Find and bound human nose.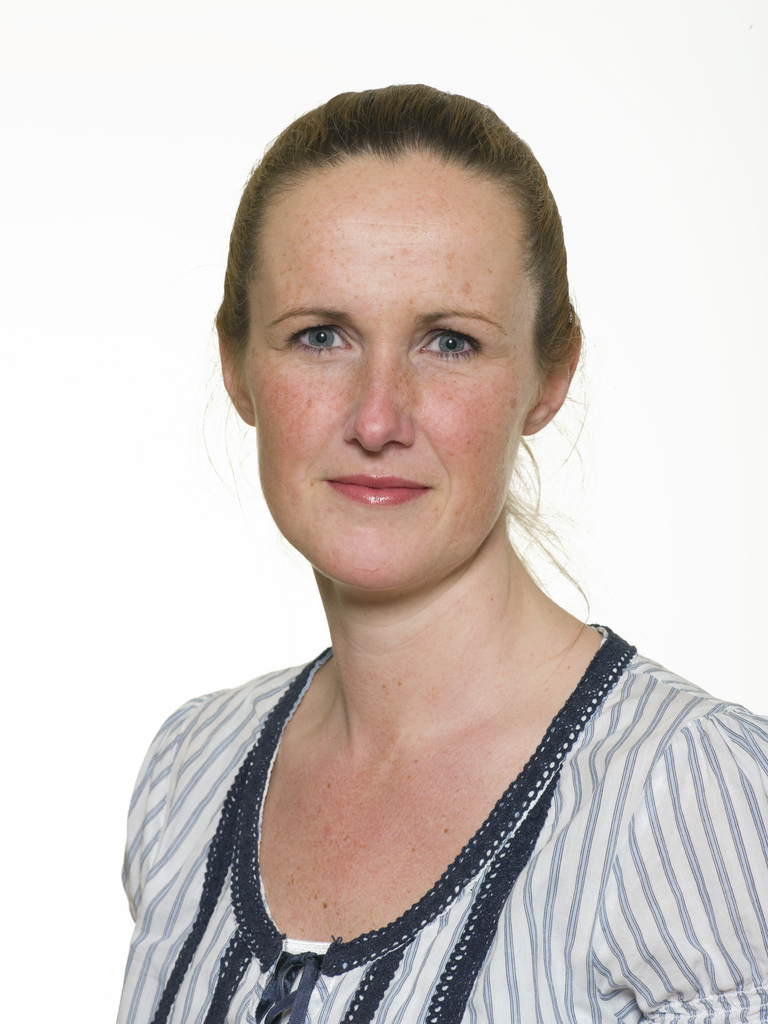
Bound: detection(340, 340, 413, 452).
